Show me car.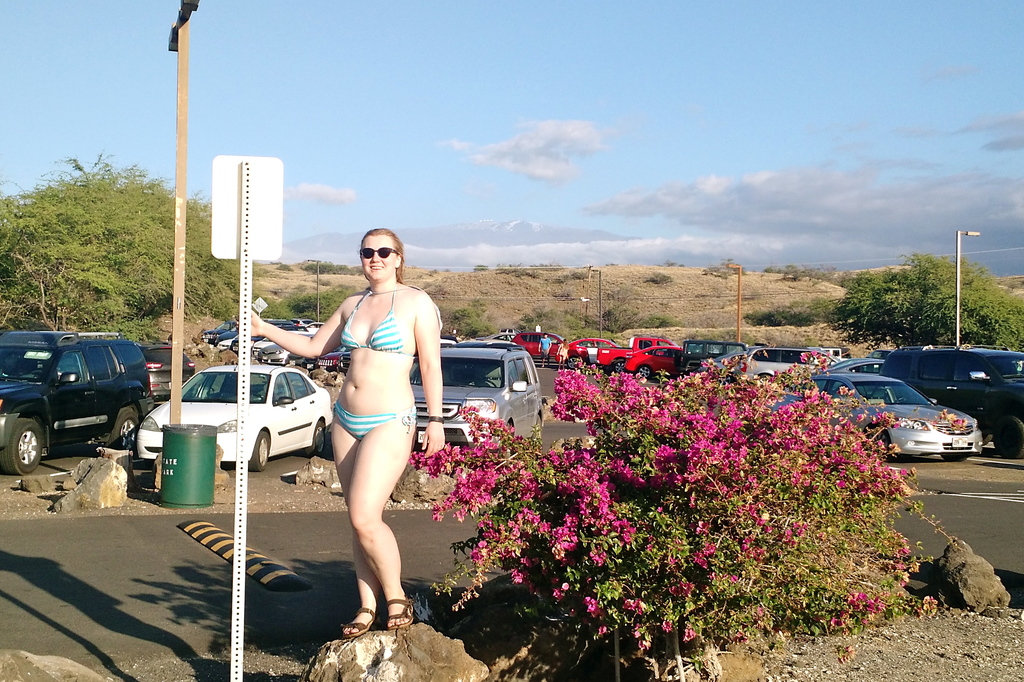
car is here: locate(0, 322, 148, 470).
